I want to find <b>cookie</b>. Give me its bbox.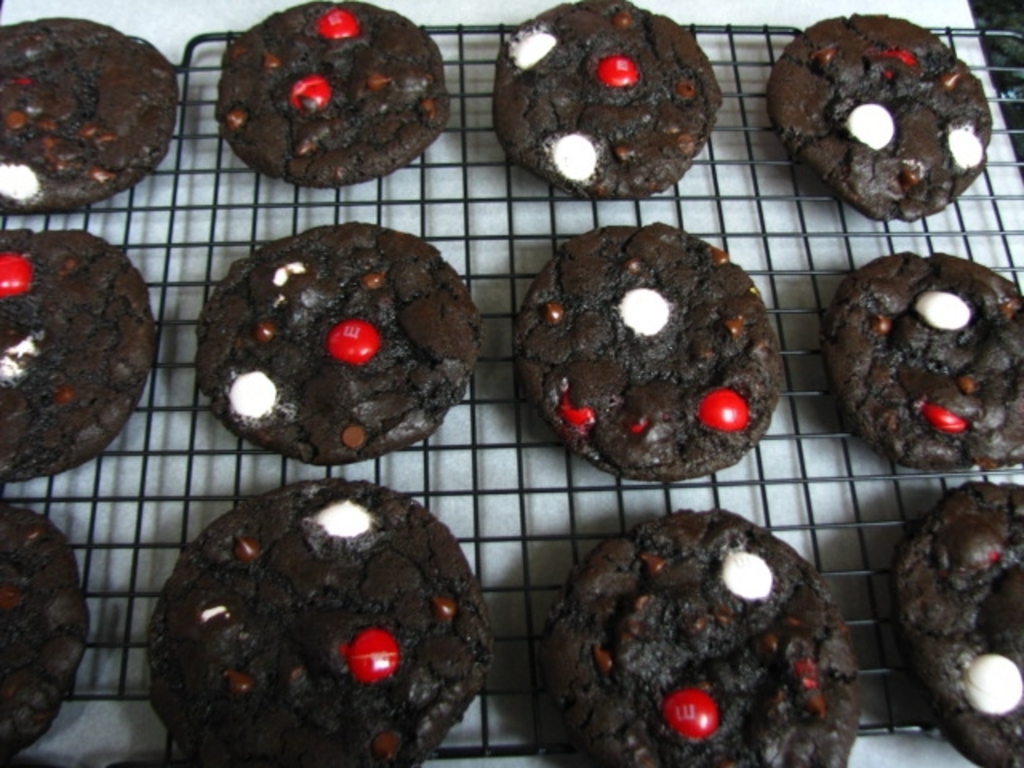
141:472:494:766.
